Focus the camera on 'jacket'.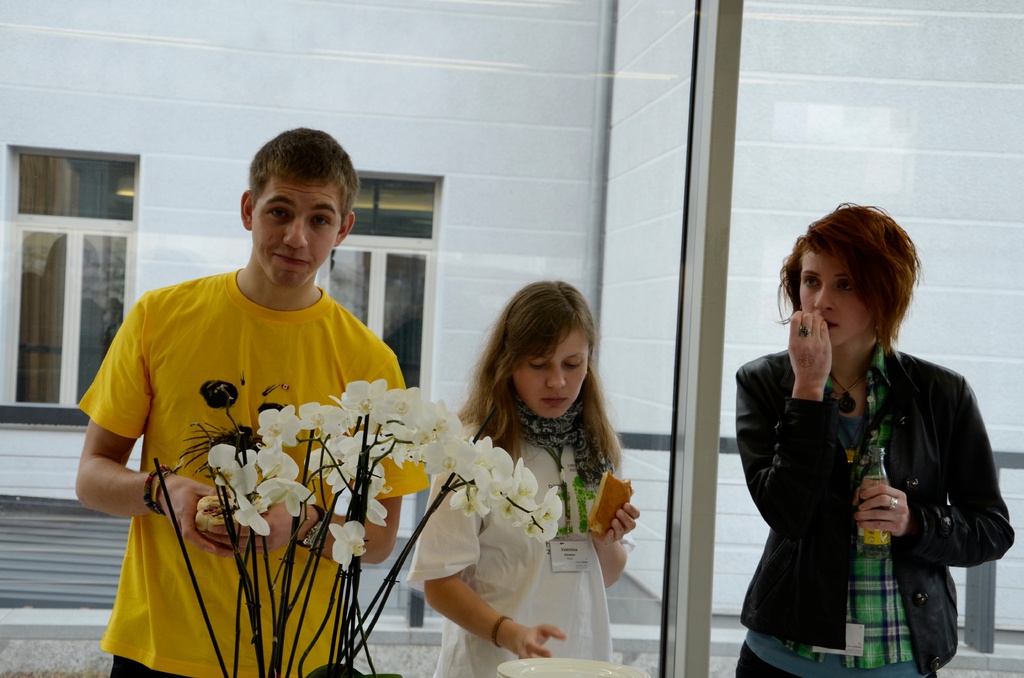
Focus region: (left=708, top=277, right=1004, bottom=630).
